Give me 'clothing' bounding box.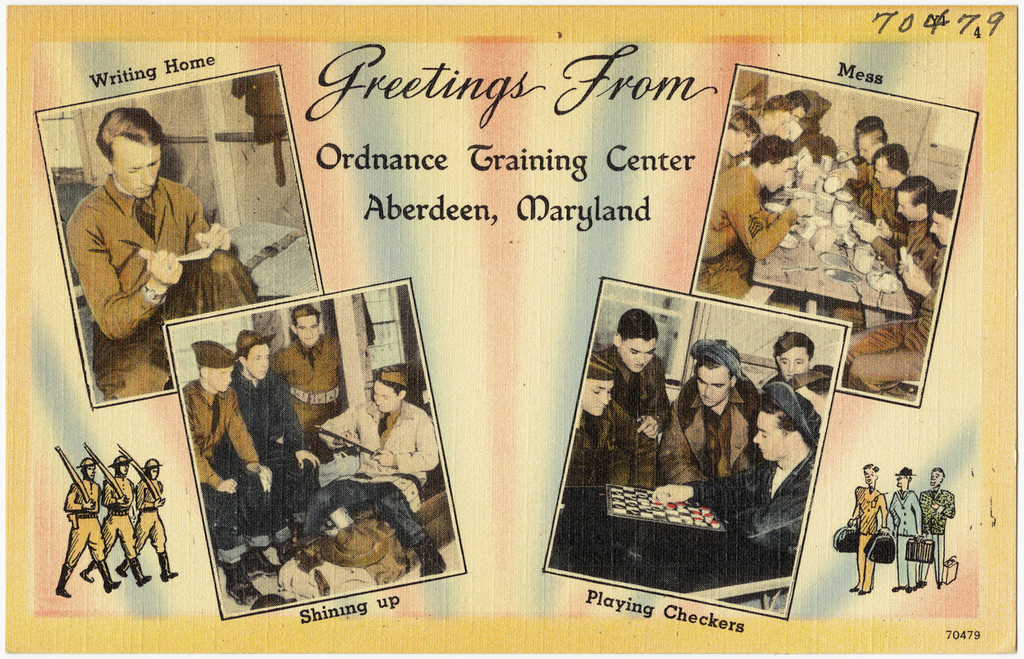
Rect(849, 487, 887, 591).
